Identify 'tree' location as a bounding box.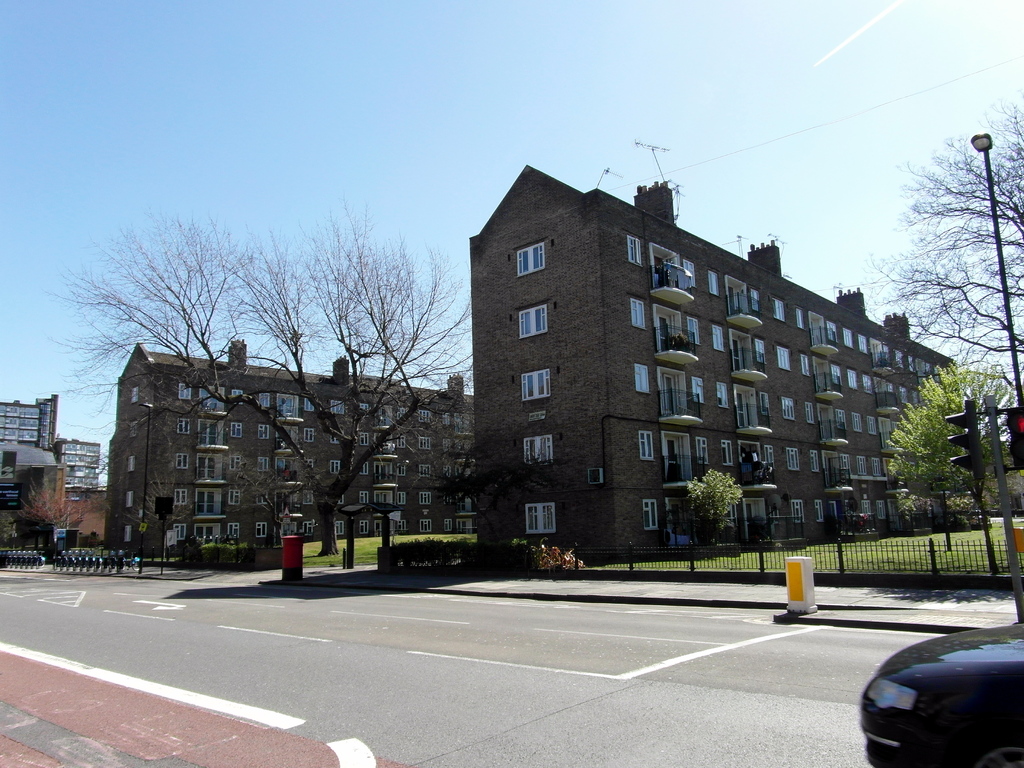
[682,466,739,545].
